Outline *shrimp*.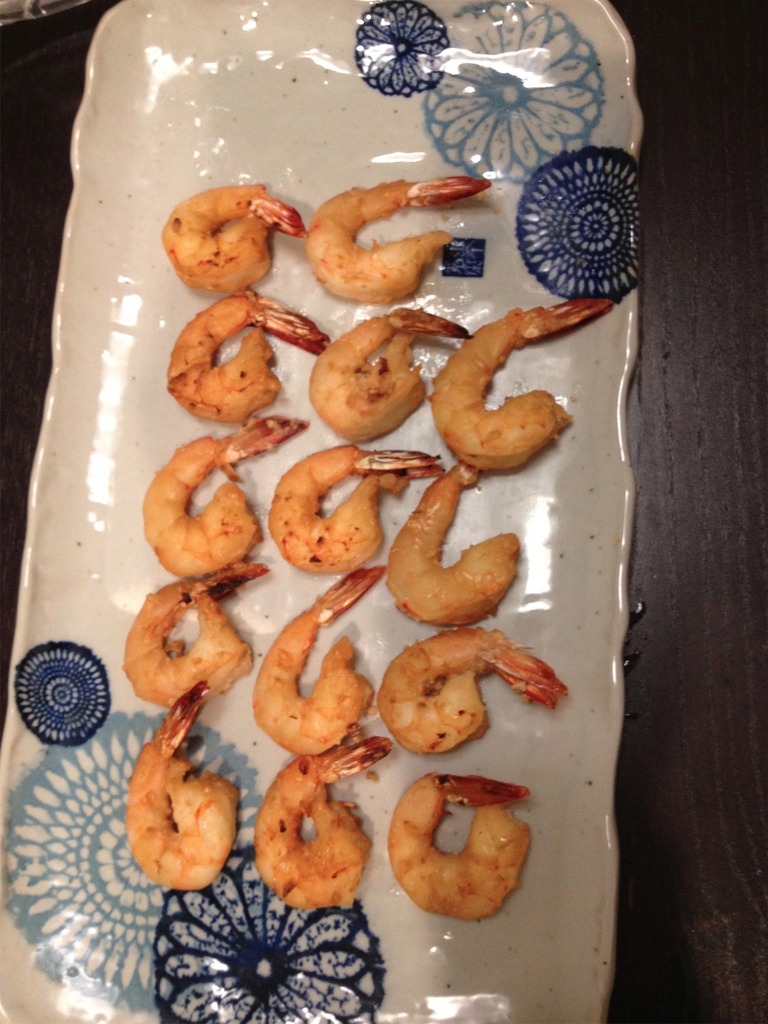
Outline: (left=305, top=308, right=471, bottom=440).
